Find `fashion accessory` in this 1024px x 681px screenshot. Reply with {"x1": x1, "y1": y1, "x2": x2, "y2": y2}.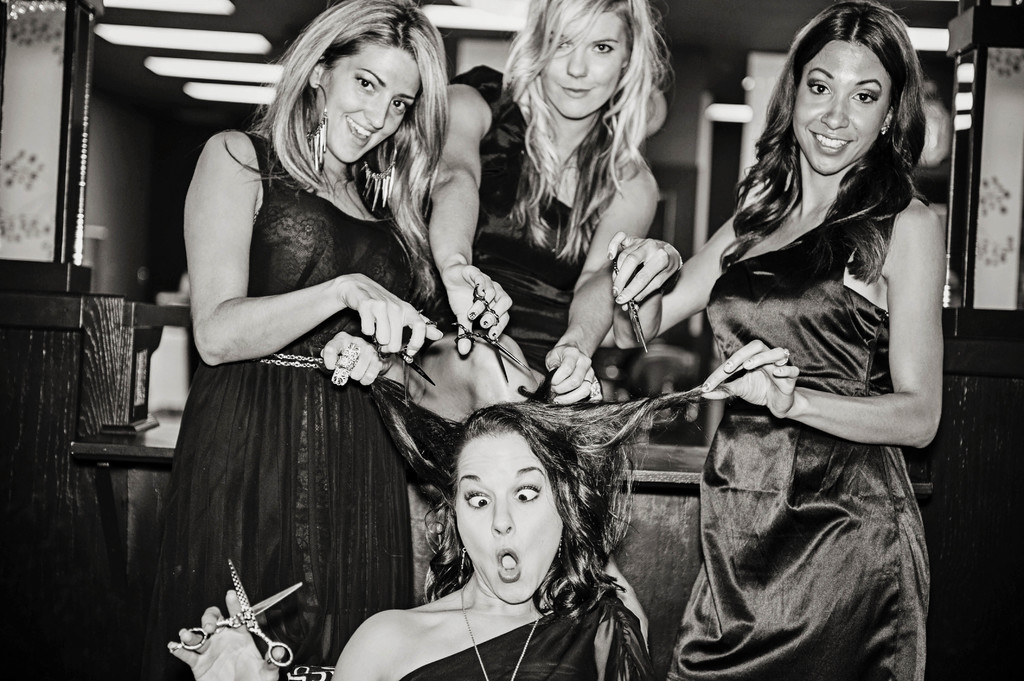
{"x1": 614, "y1": 294, "x2": 625, "y2": 305}.
